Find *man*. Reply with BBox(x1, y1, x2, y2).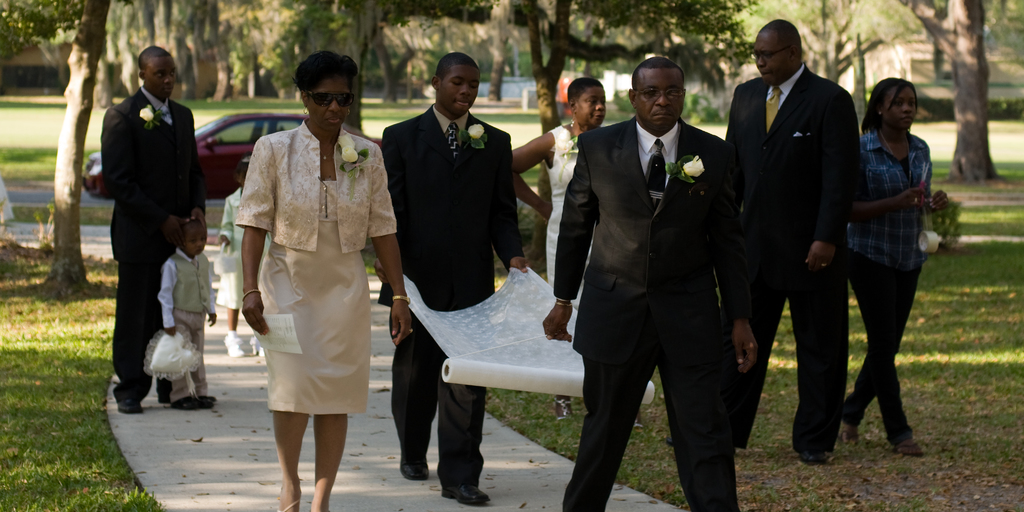
BBox(538, 56, 758, 511).
